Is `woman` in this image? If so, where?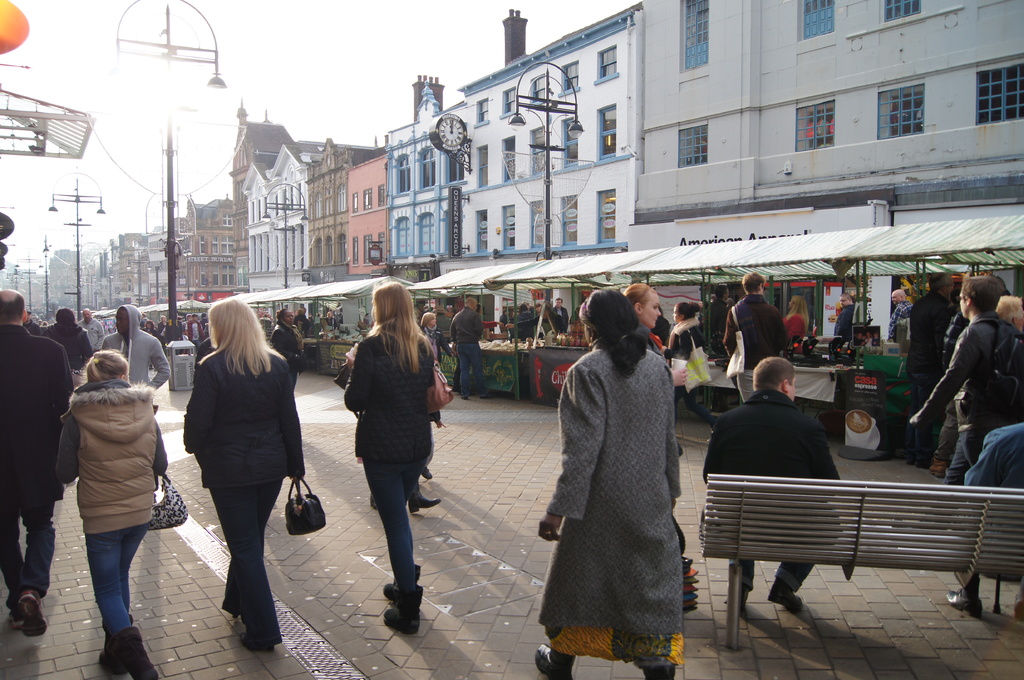
Yes, at left=343, top=281, right=442, bottom=634.
